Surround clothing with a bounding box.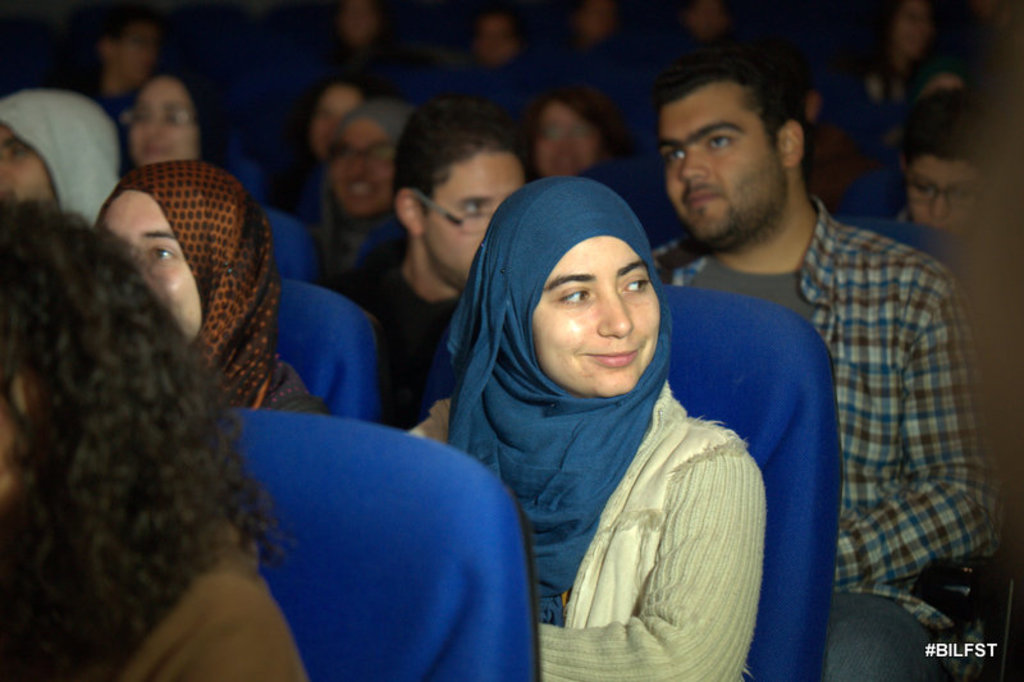
111, 534, 302, 681.
